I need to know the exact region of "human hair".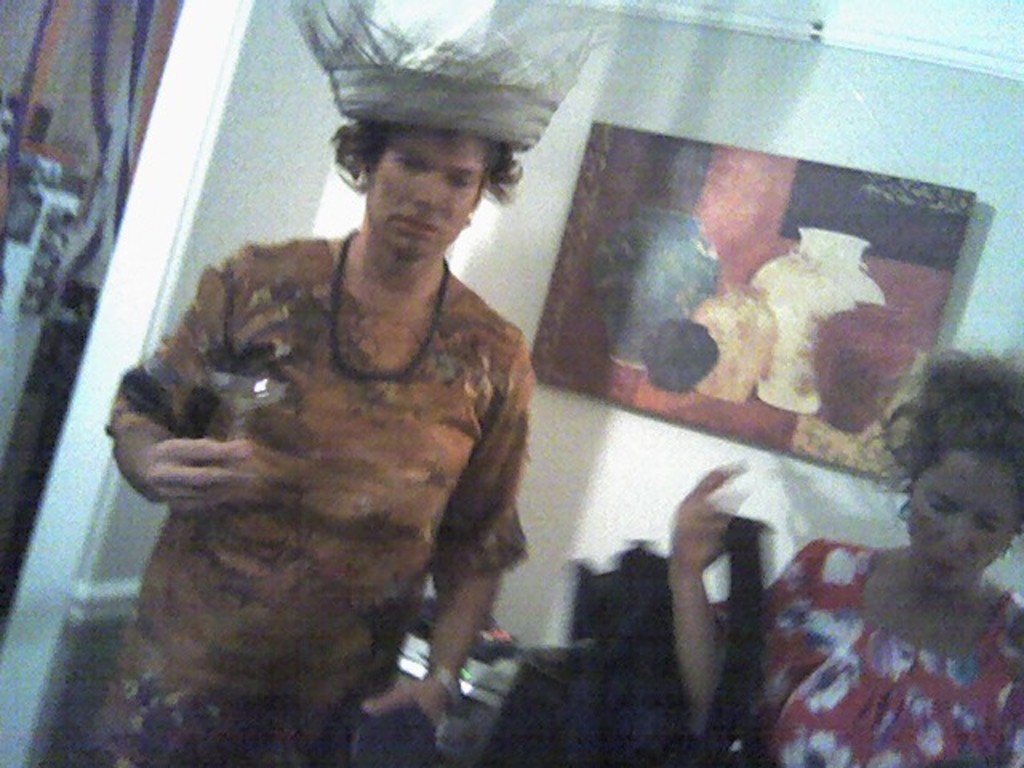
Region: 856/341/1022/541.
